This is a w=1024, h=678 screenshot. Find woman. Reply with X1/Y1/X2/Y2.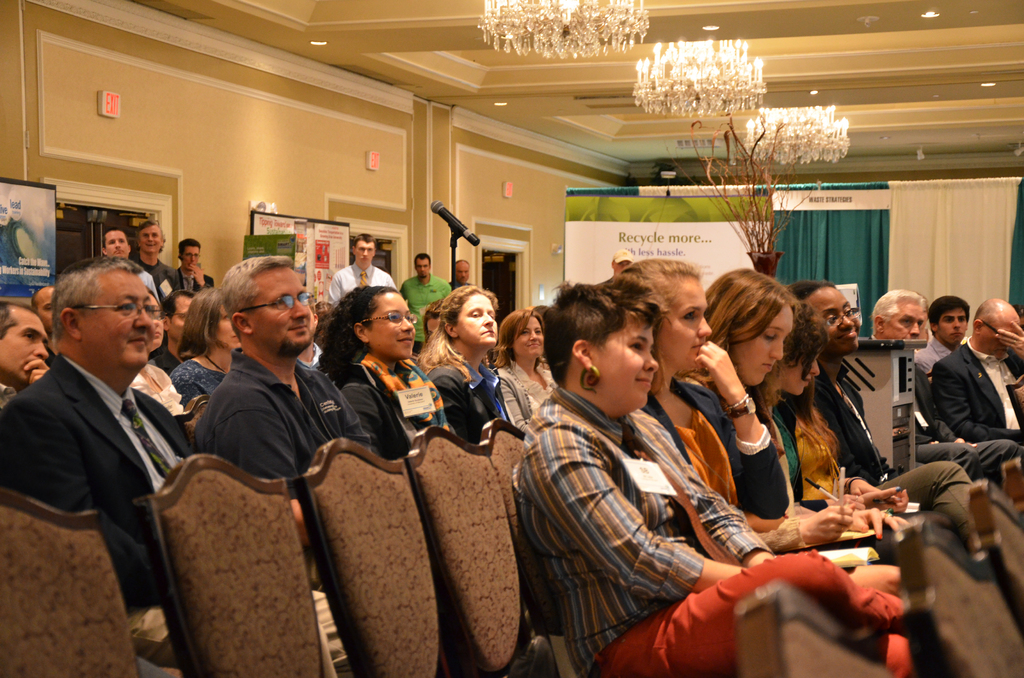
413/291/515/472.
